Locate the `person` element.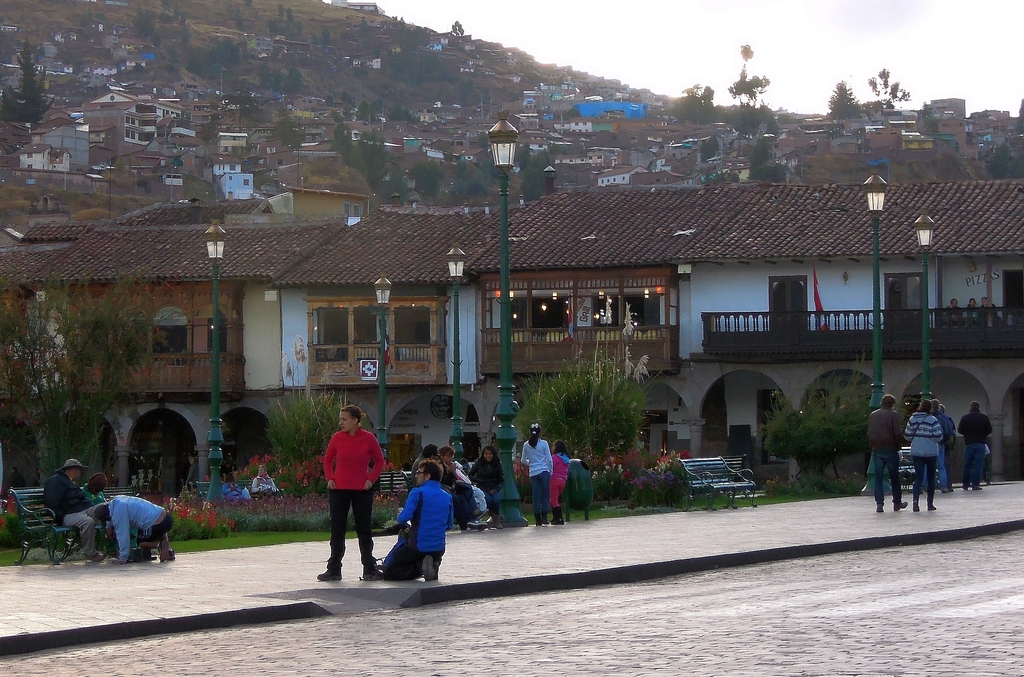
Element bbox: bbox(943, 297, 961, 325).
